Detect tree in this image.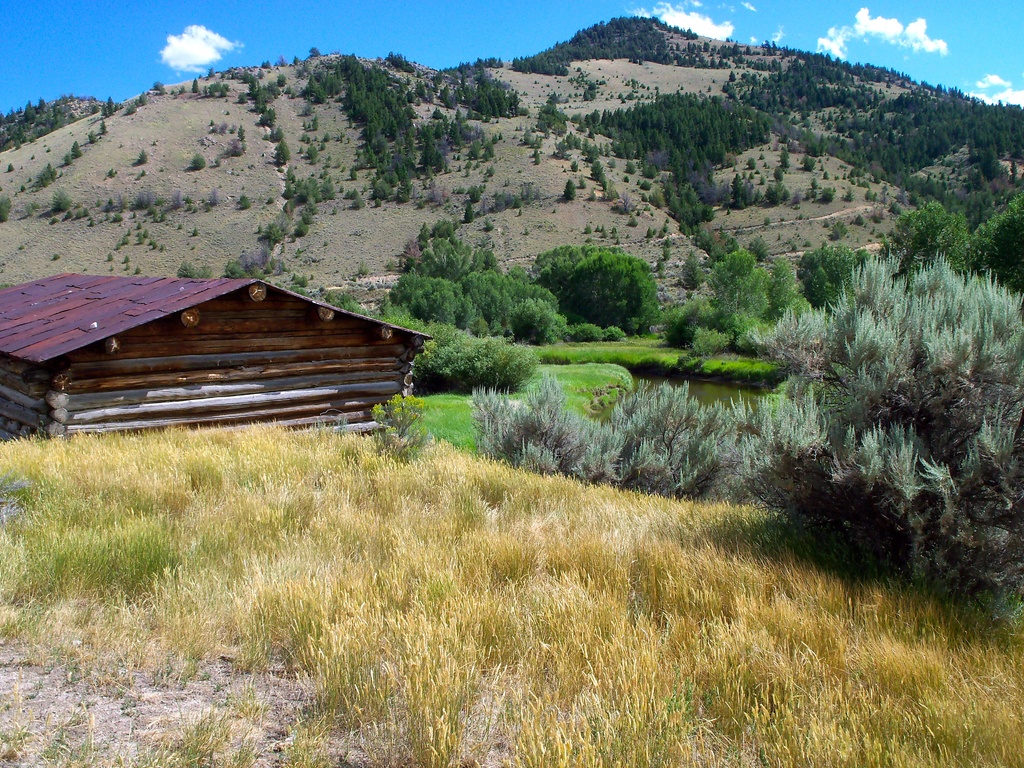
Detection: (190,74,198,97).
